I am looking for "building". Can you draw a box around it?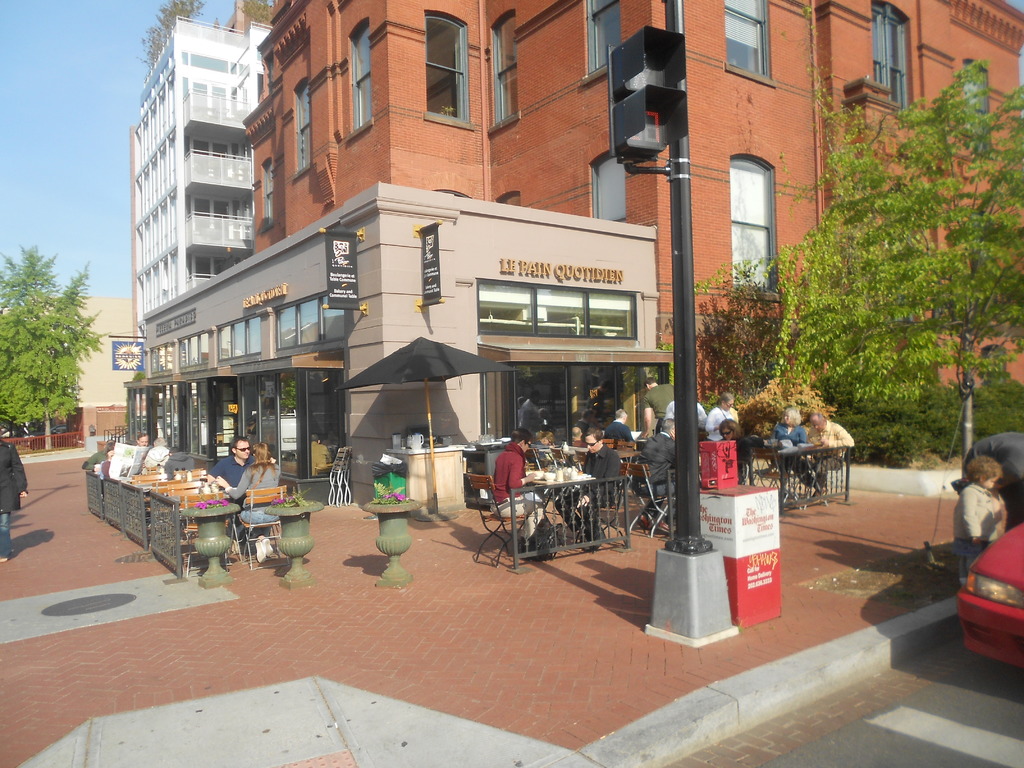
Sure, the bounding box is (122,180,675,504).
